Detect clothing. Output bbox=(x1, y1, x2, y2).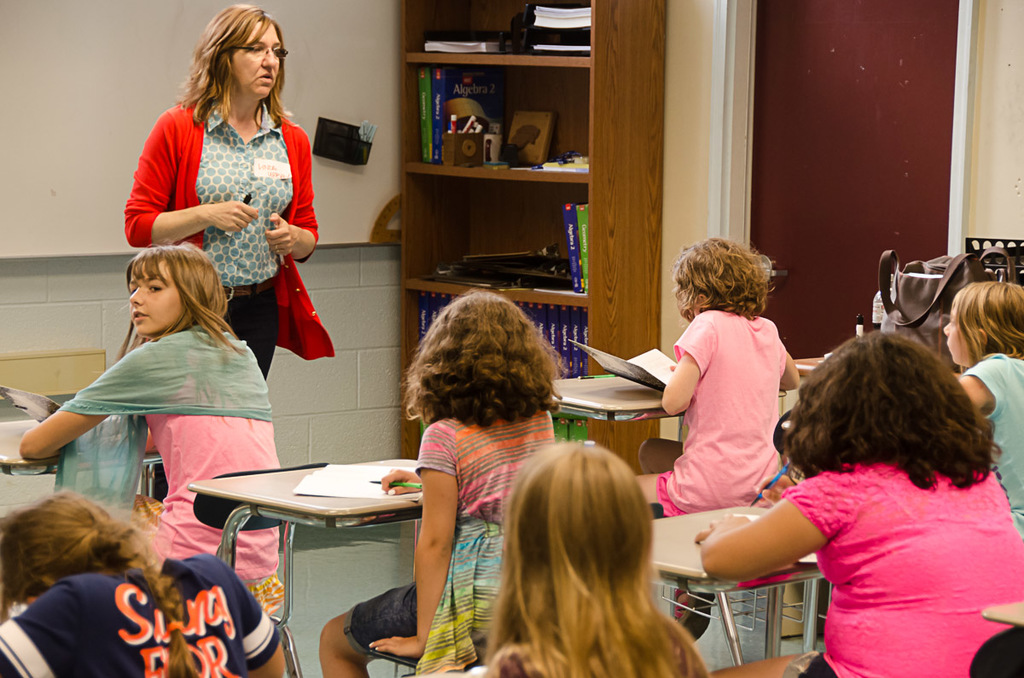
bbox=(783, 449, 1023, 677).
